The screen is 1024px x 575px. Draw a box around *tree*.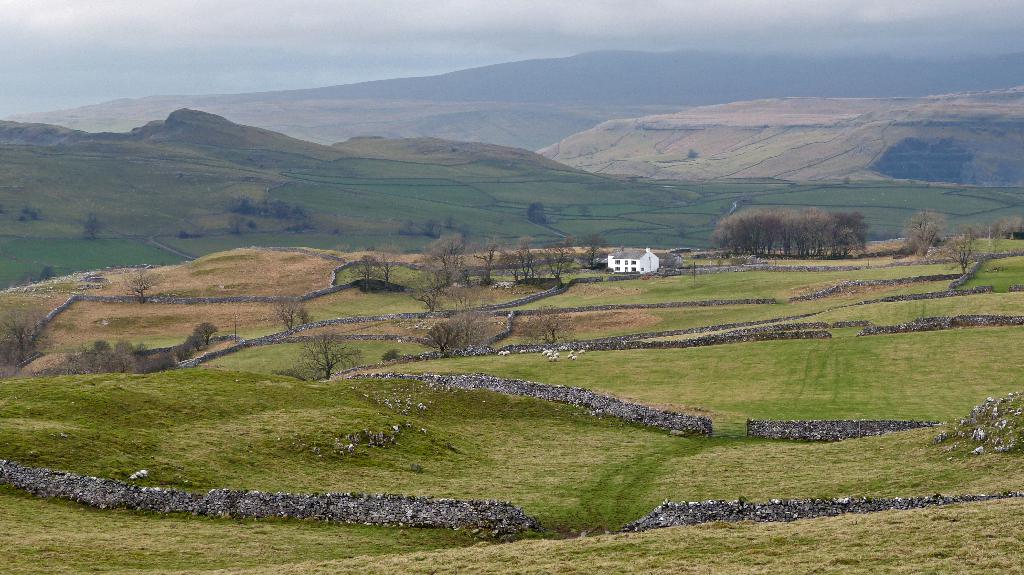
(left=939, top=231, right=979, bottom=278).
